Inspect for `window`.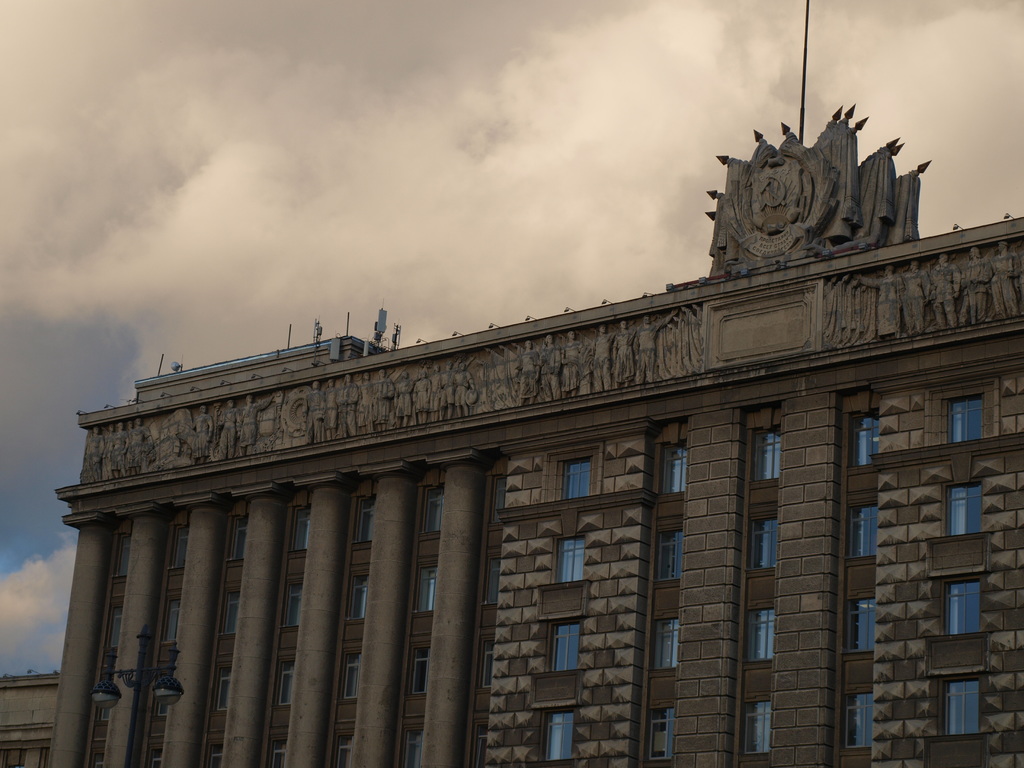
Inspection: {"x1": 847, "y1": 598, "x2": 876, "y2": 658}.
